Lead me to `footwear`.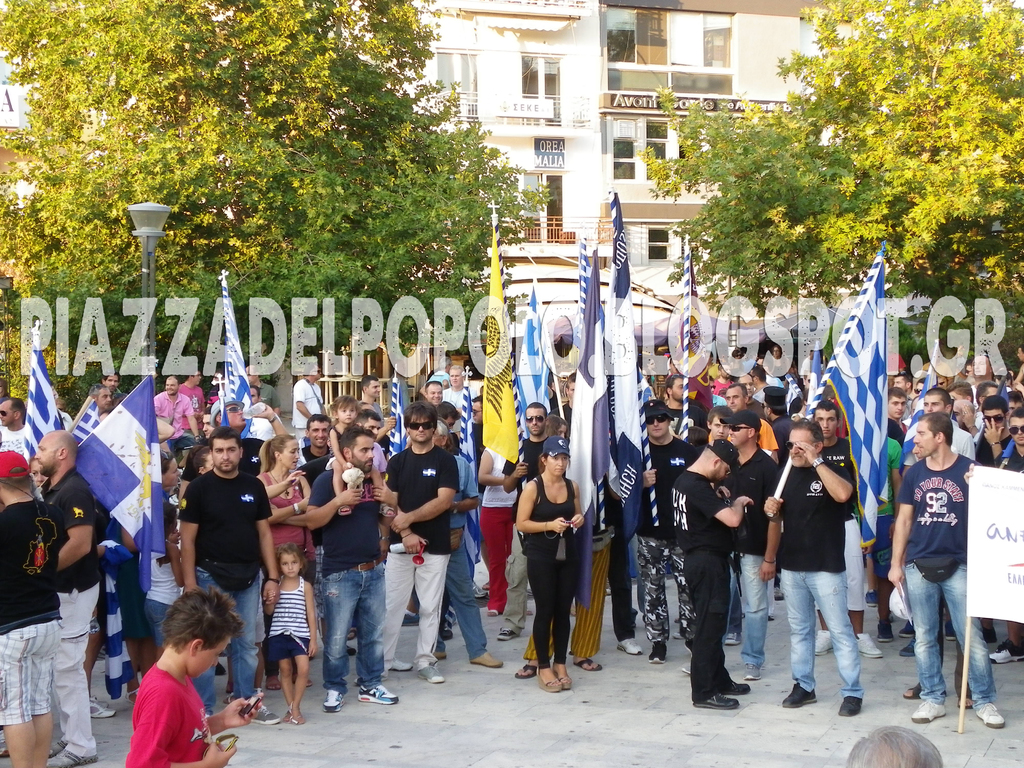
Lead to [x1=355, y1=671, x2=389, y2=688].
